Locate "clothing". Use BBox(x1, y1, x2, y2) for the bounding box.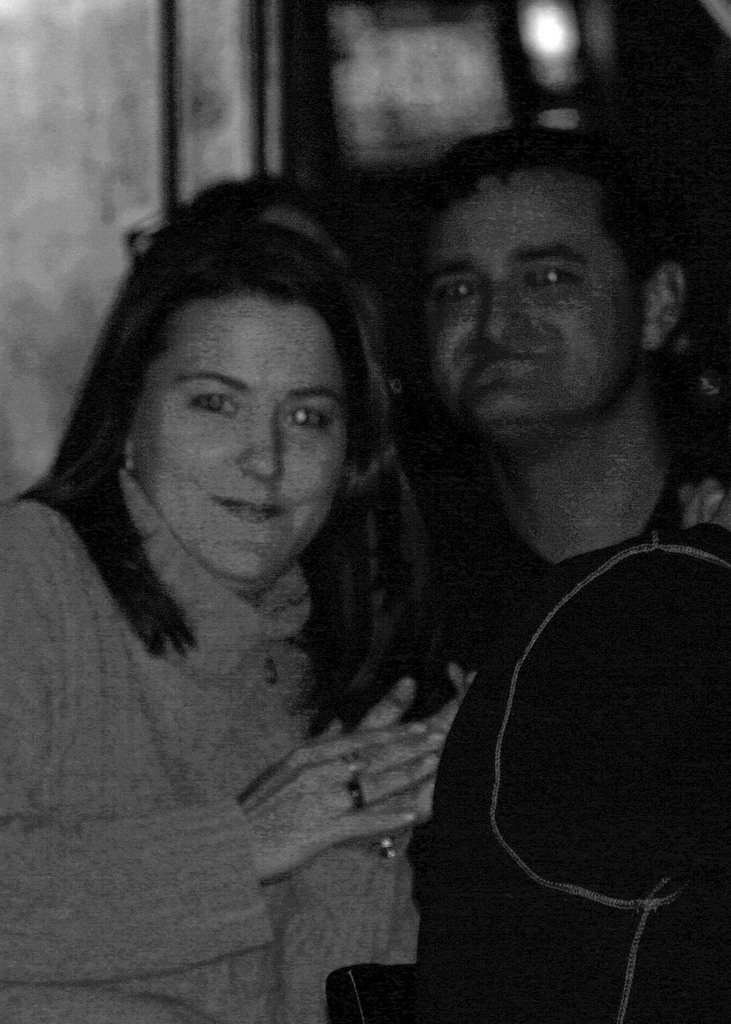
BBox(10, 433, 473, 961).
